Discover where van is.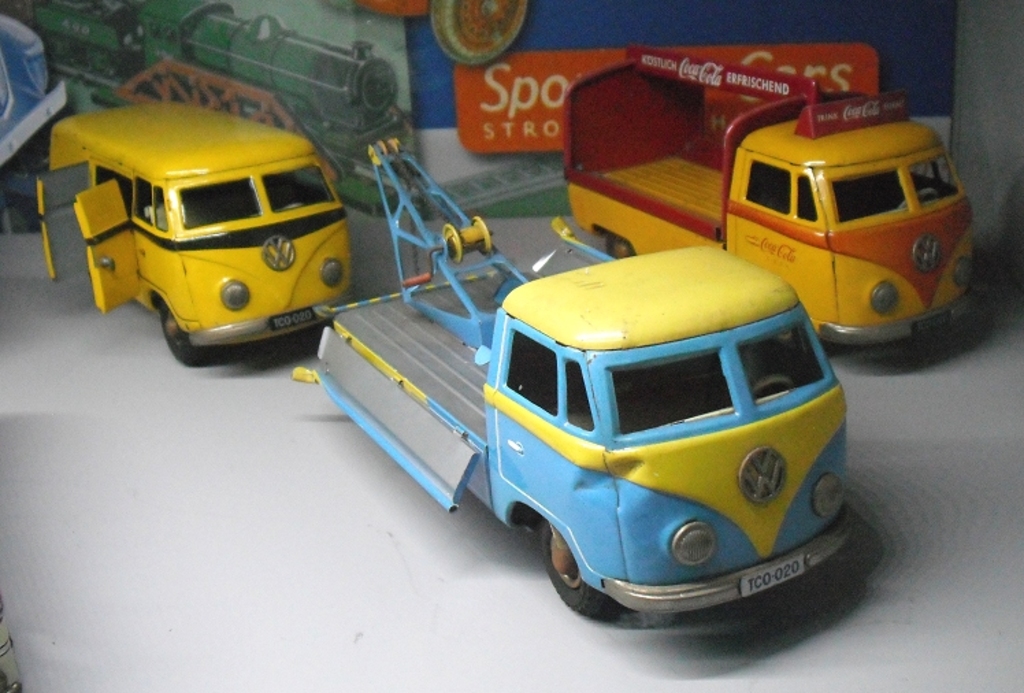
Discovered at left=326, top=242, right=852, bottom=638.
